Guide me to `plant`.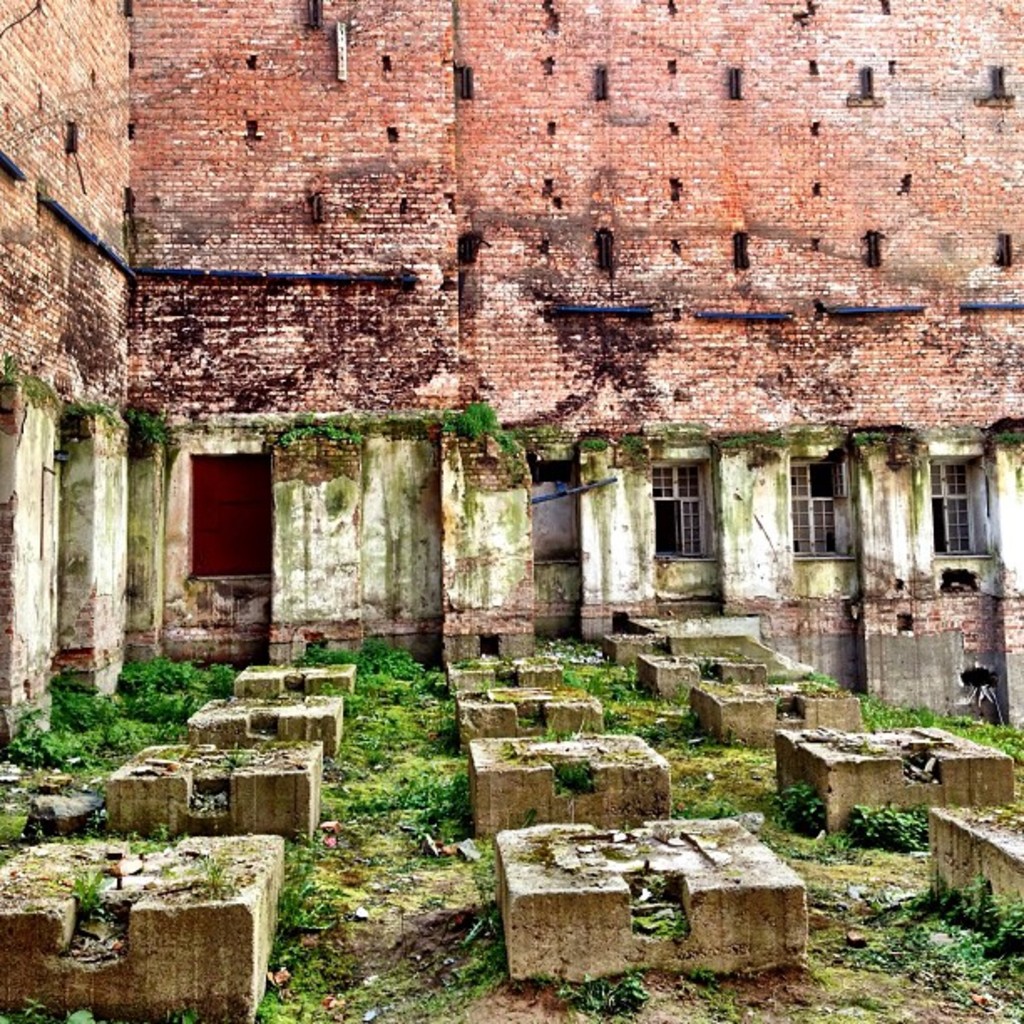
Guidance: <bbox>643, 902, 684, 934</bbox>.
